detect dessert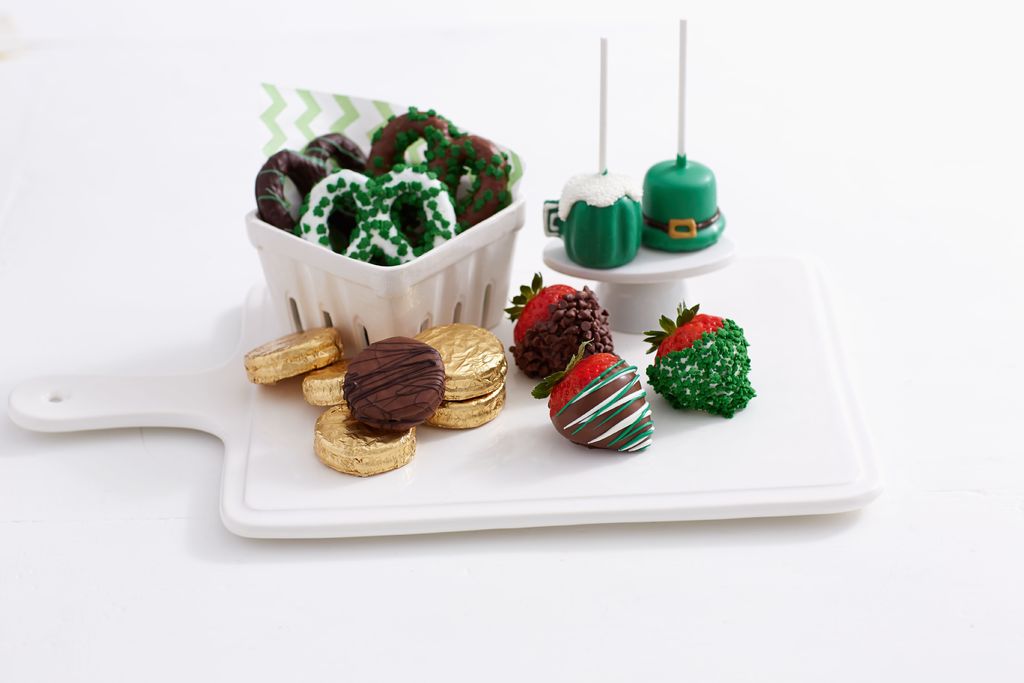
l=641, t=158, r=729, b=251
